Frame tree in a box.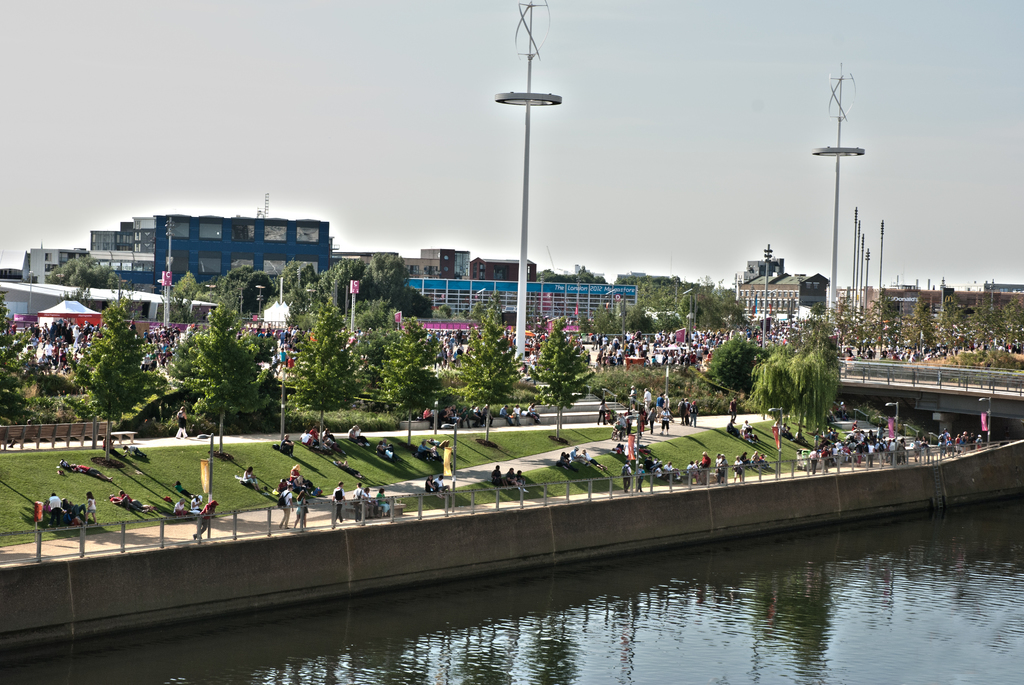
locate(156, 295, 266, 434).
